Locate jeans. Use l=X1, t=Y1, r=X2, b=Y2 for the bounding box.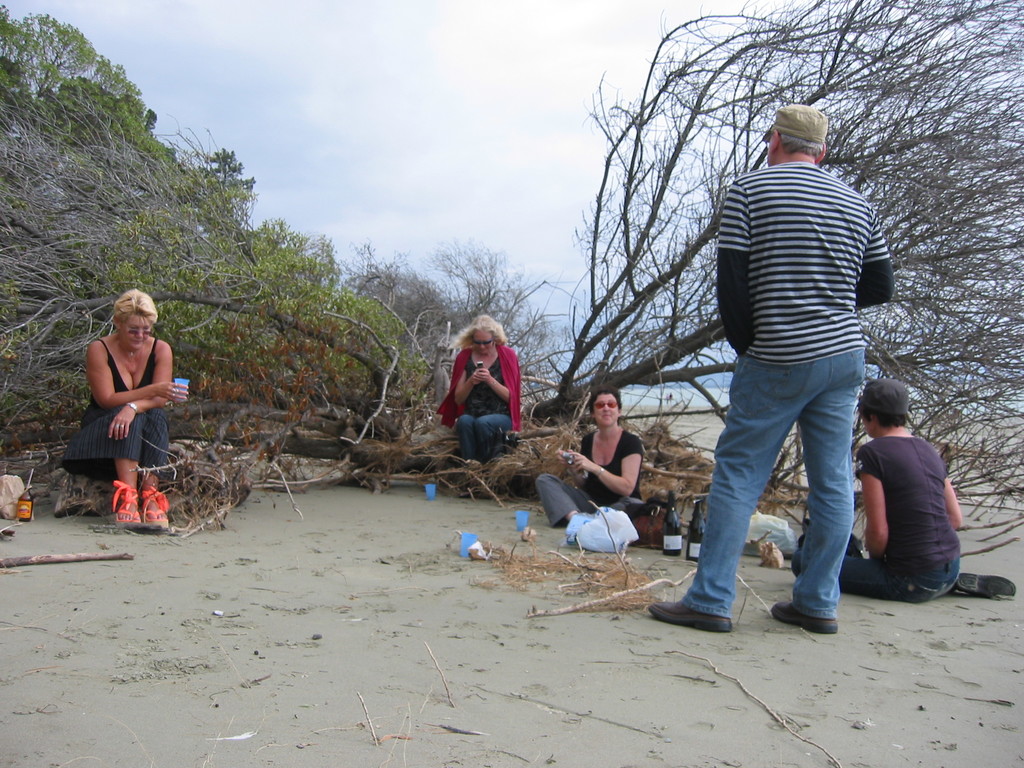
l=447, t=412, r=519, b=462.
